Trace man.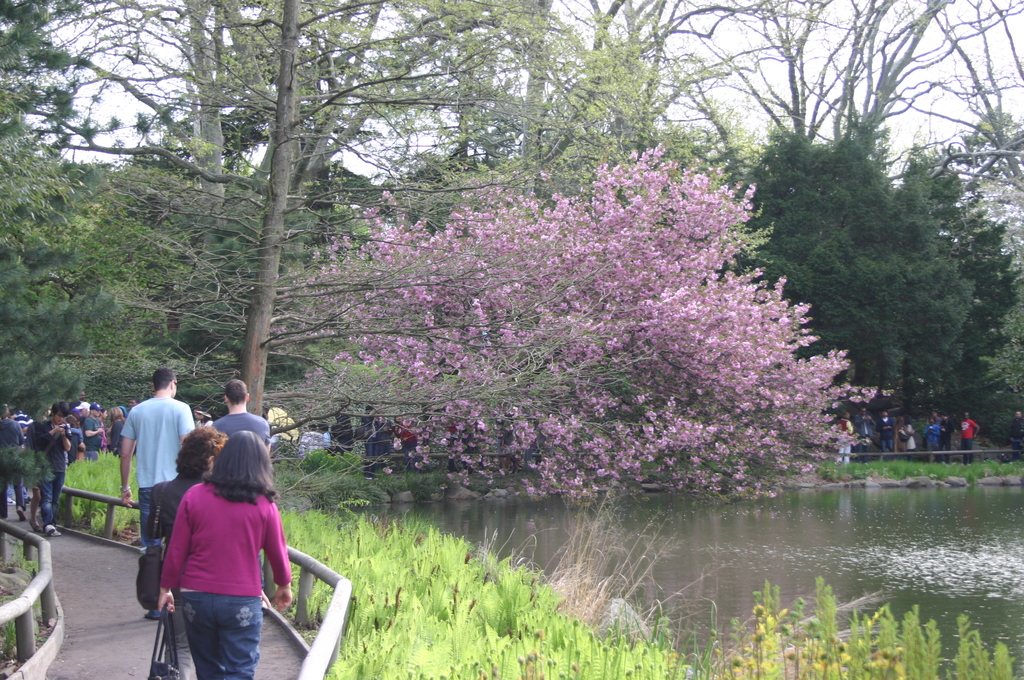
Traced to [x1=939, y1=410, x2=957, y2=463].
